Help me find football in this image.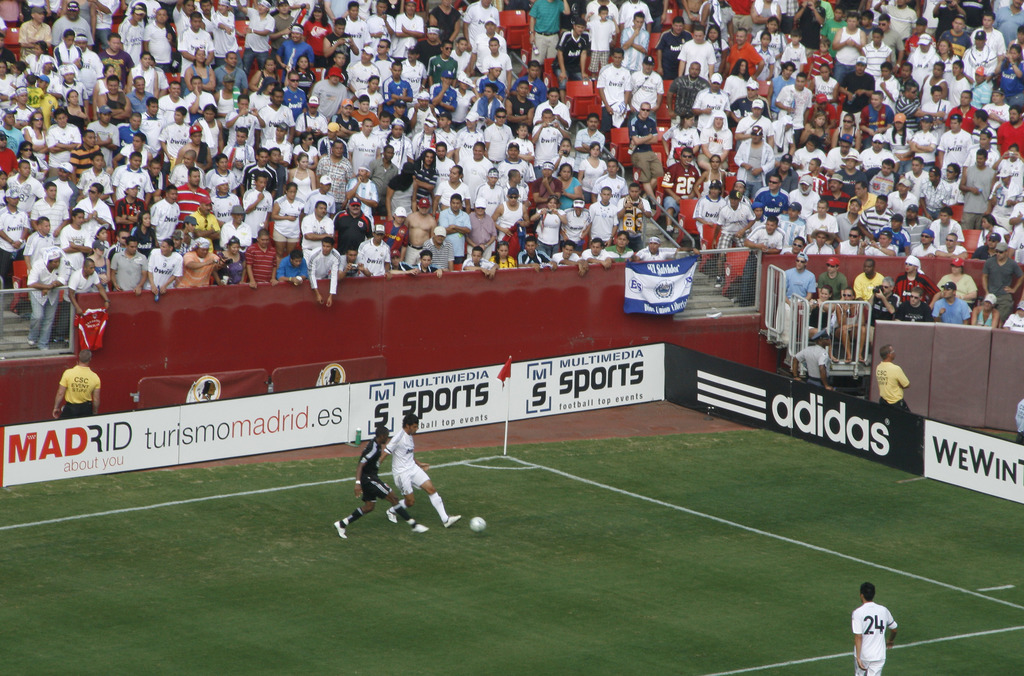
Found it: bbox=[469, 516, 486, 535].
